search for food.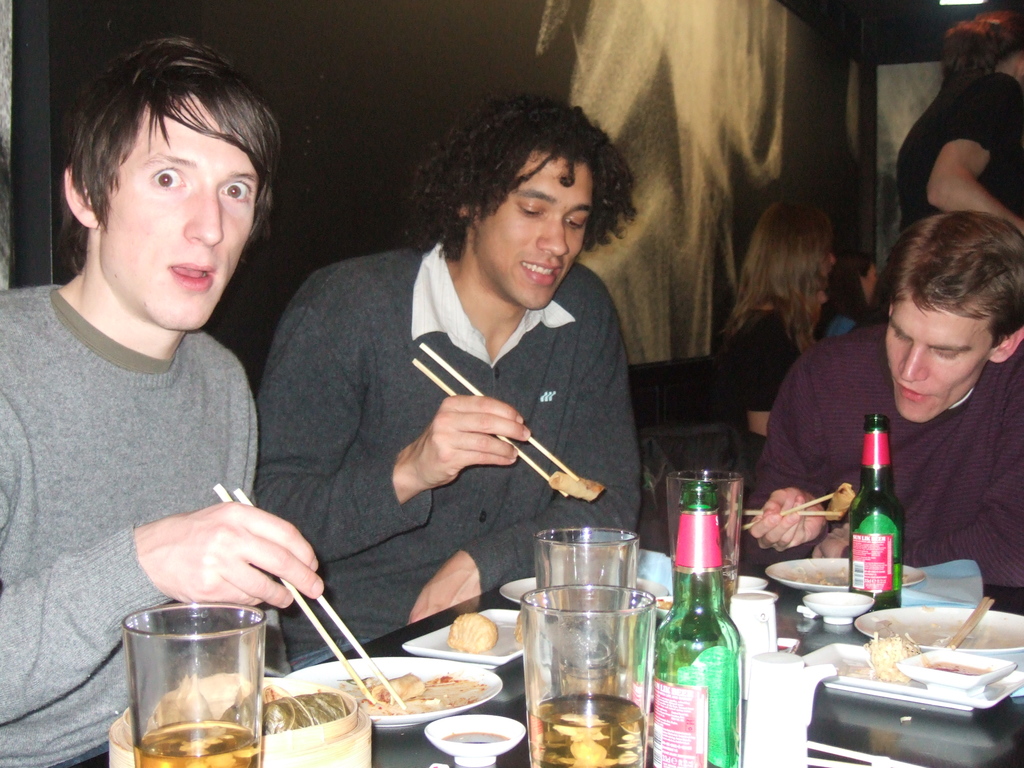
Found at [442, 616, 499, 657].
